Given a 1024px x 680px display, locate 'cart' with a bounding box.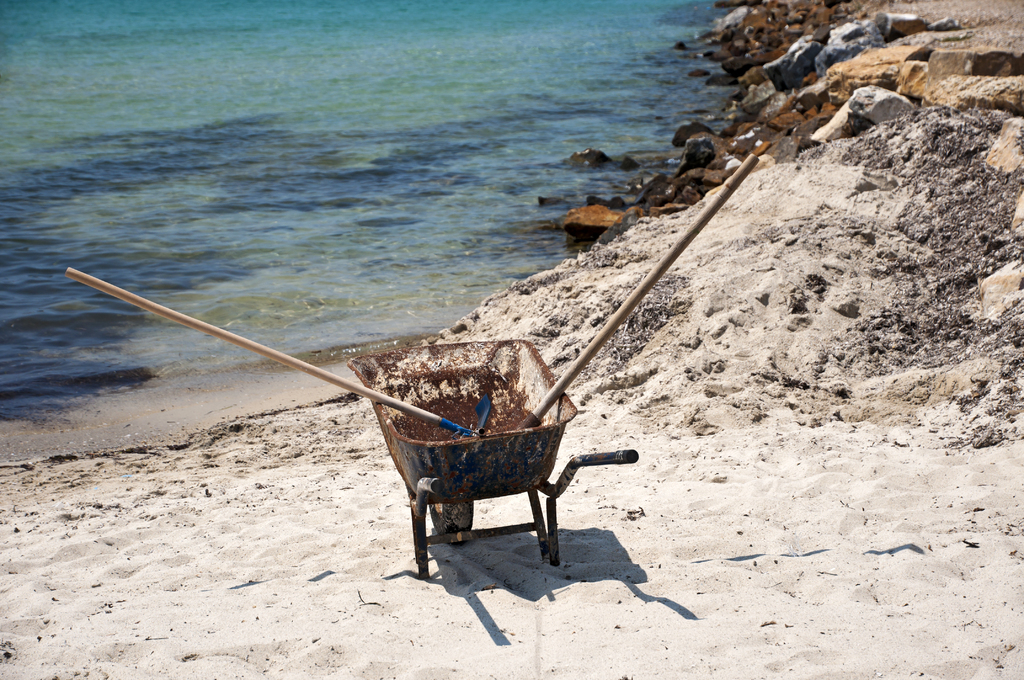
Located: crop(367, 380, 623, 594).
